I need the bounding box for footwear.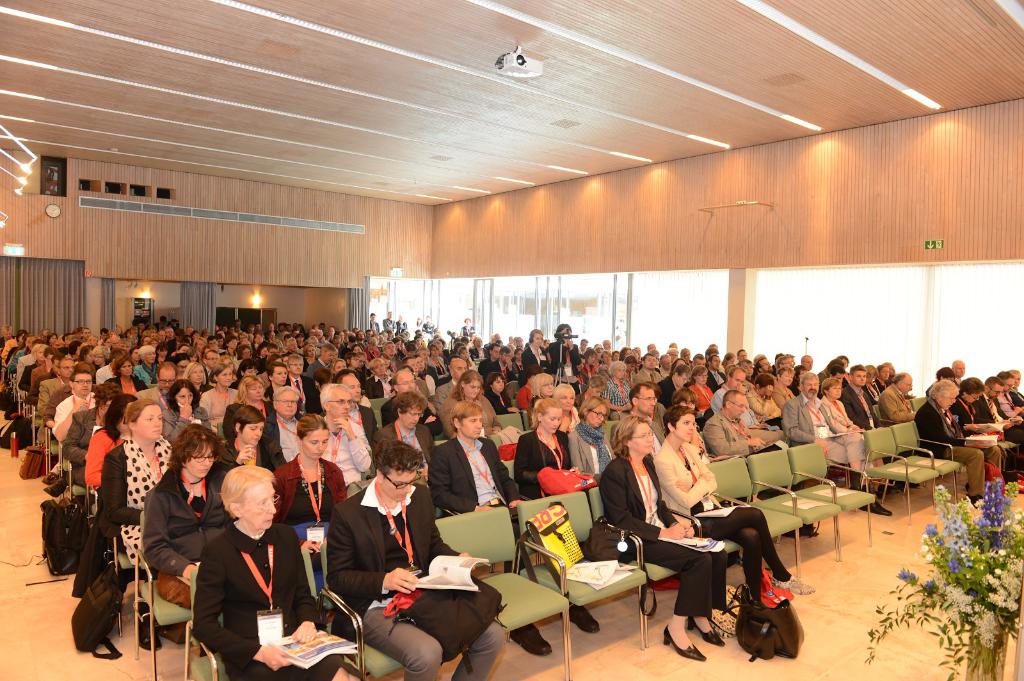
Here it is: [left=41, top=469, right=61, bottom=487].
